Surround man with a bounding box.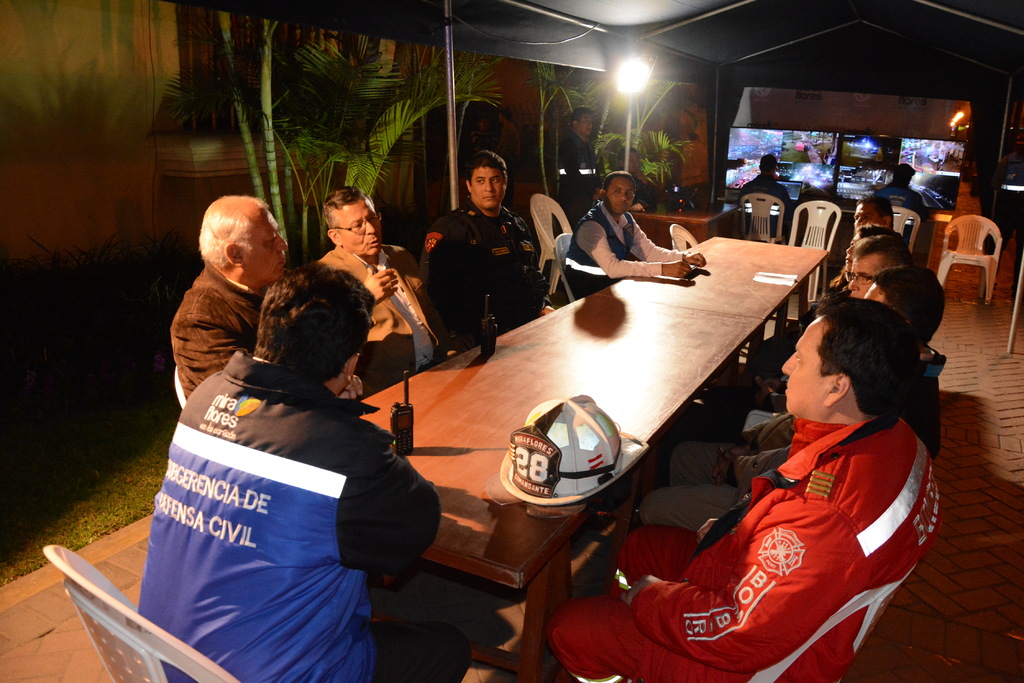
(left=112, top=300, right=442, bottom=671).
